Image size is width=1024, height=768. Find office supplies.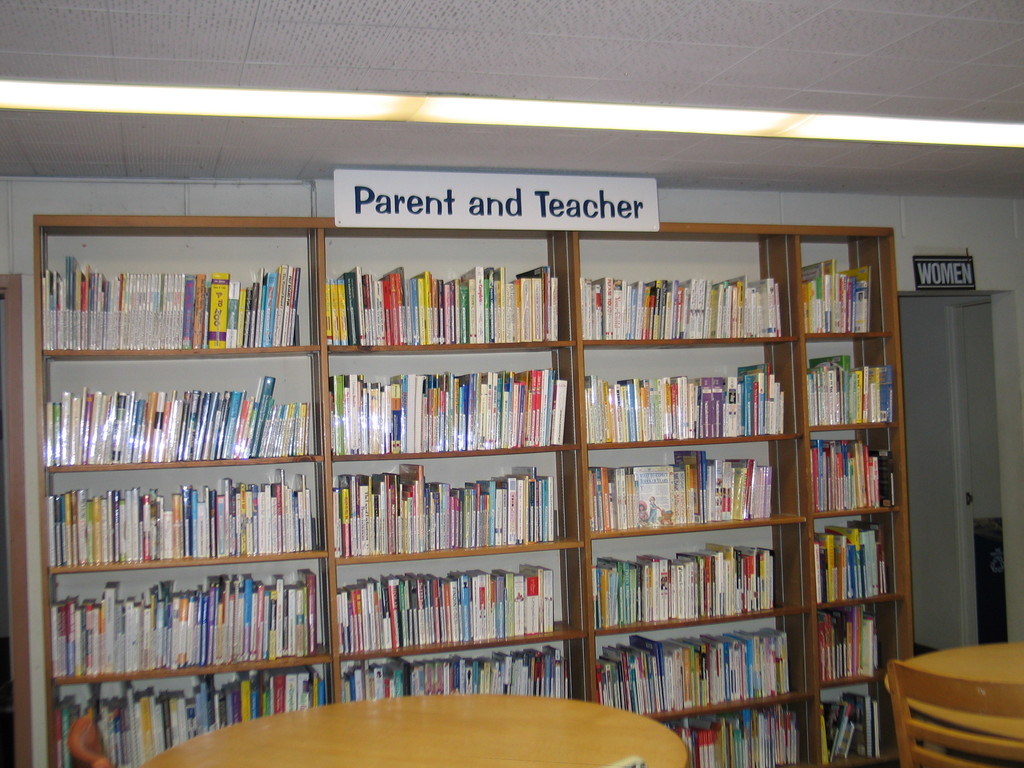
<region>785, 426, 885, 504</region>.
